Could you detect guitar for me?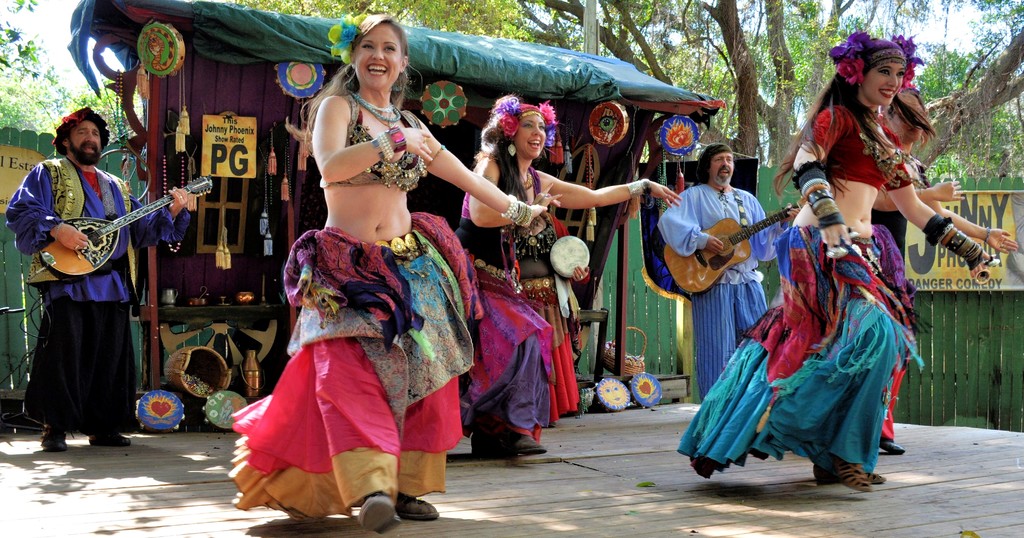
Detection result: l=661, t=202, r=805, b=298.
